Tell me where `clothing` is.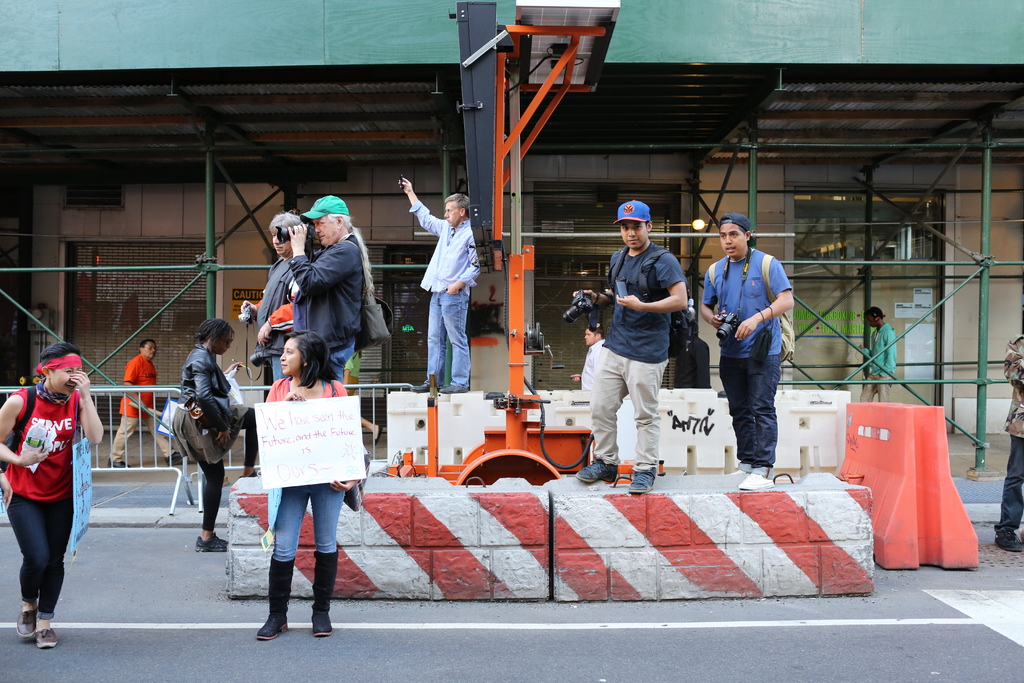
`clothing` is at box(114, 352, 175, 462).
